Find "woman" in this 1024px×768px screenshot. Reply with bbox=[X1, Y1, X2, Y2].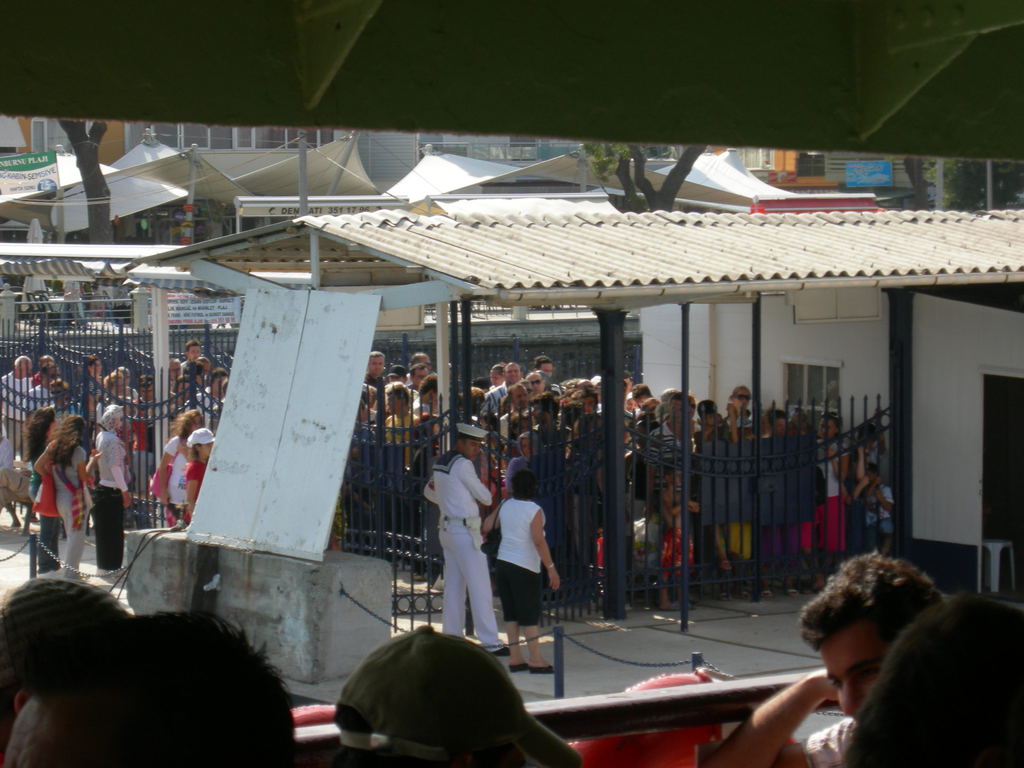
bbox=[483, 472, 561, 671].
